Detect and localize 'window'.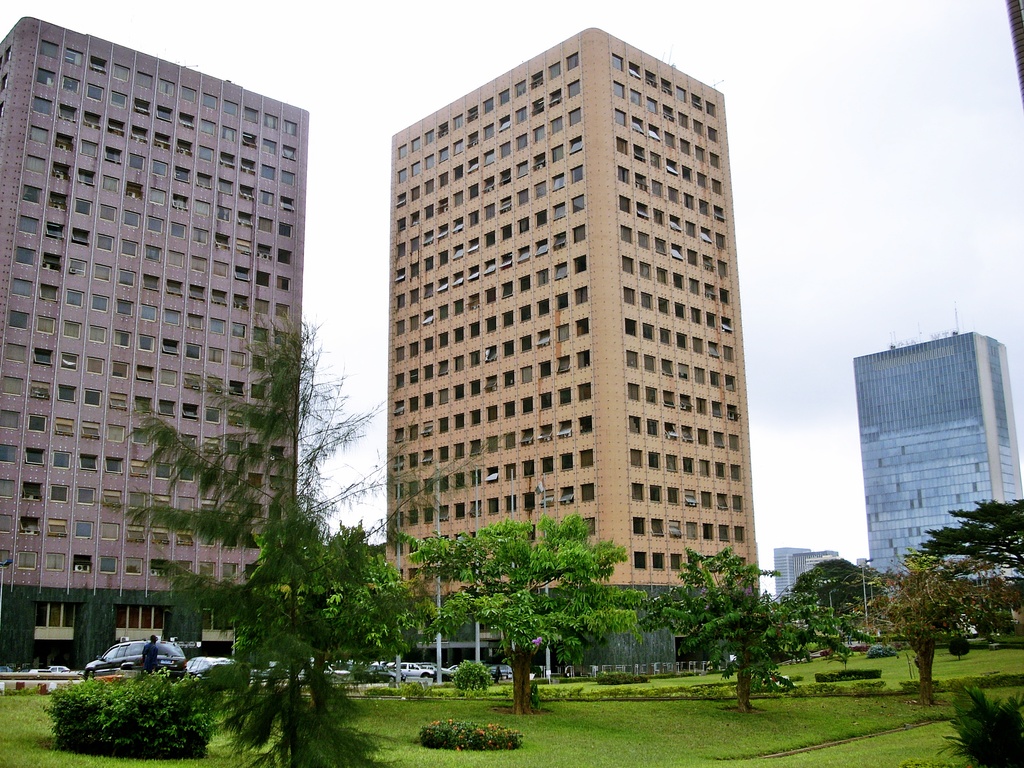
Localized at x1=556, y1=202, x2=566, y2=218.
